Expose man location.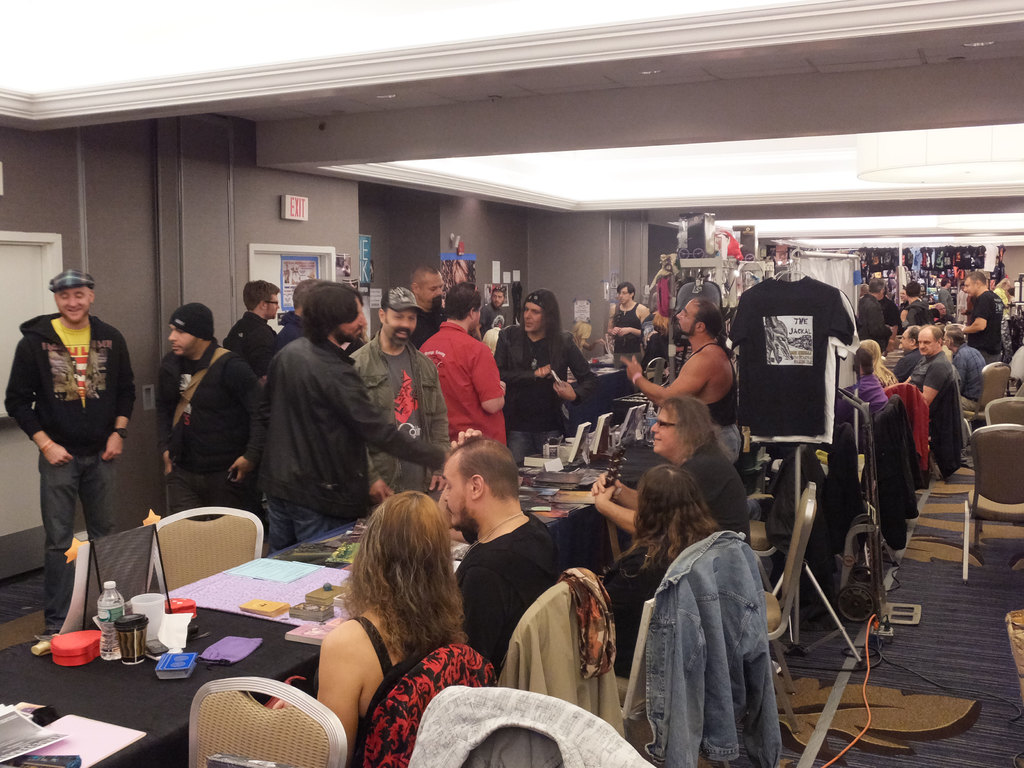
Exposed at select_region(624, 296, 739, 425).
